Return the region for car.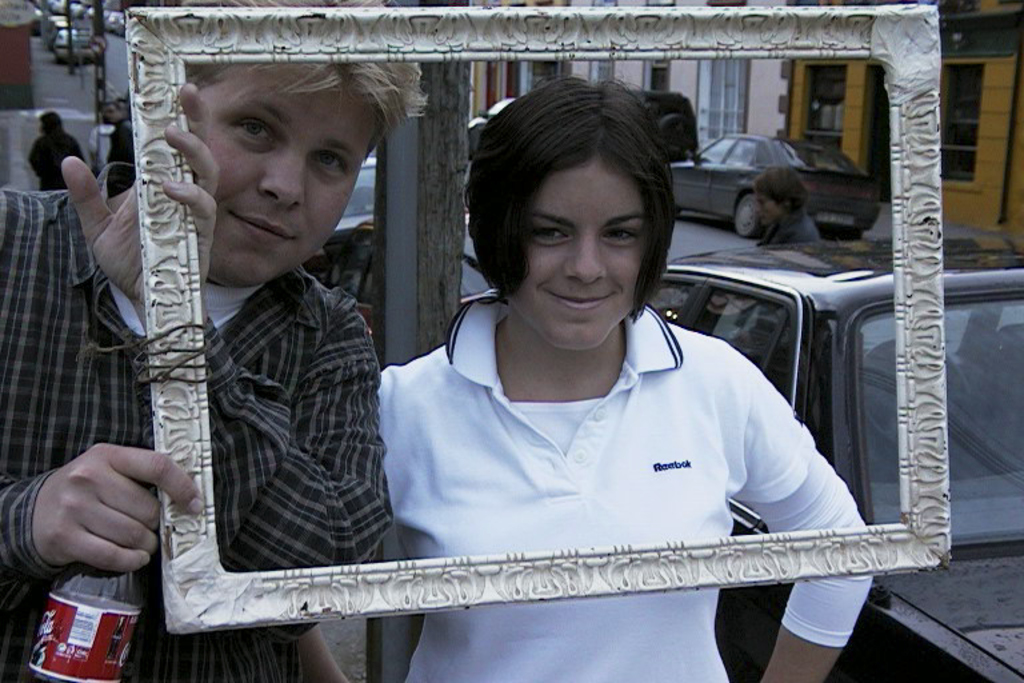
bbox=(333, 151, 480, 295).
